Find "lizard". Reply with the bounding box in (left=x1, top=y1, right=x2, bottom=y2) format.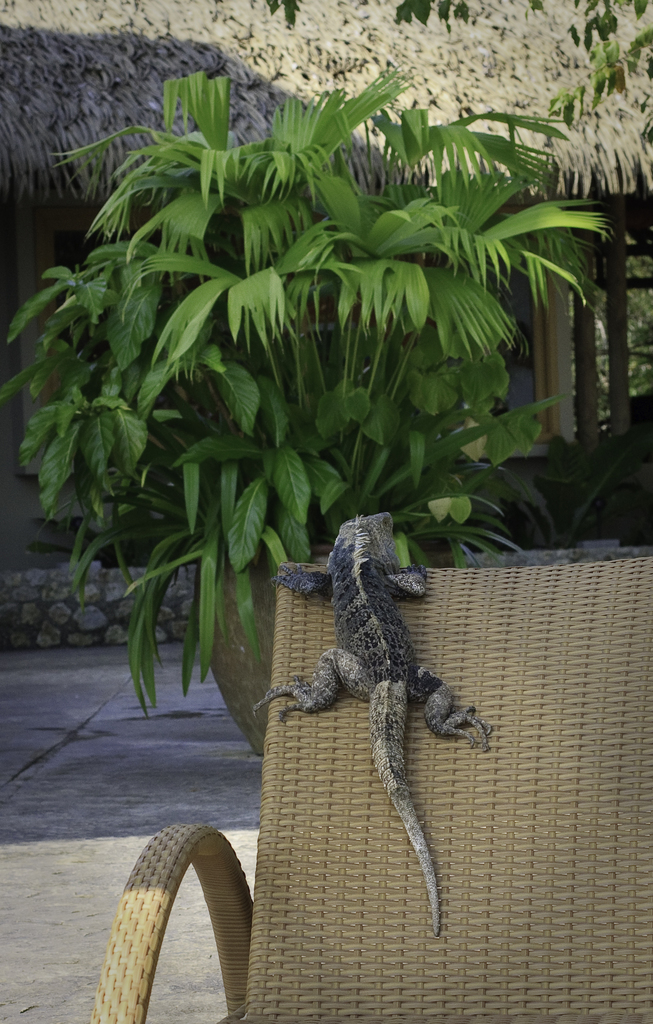
(left=248, top=498, right=486, bottom=954).
